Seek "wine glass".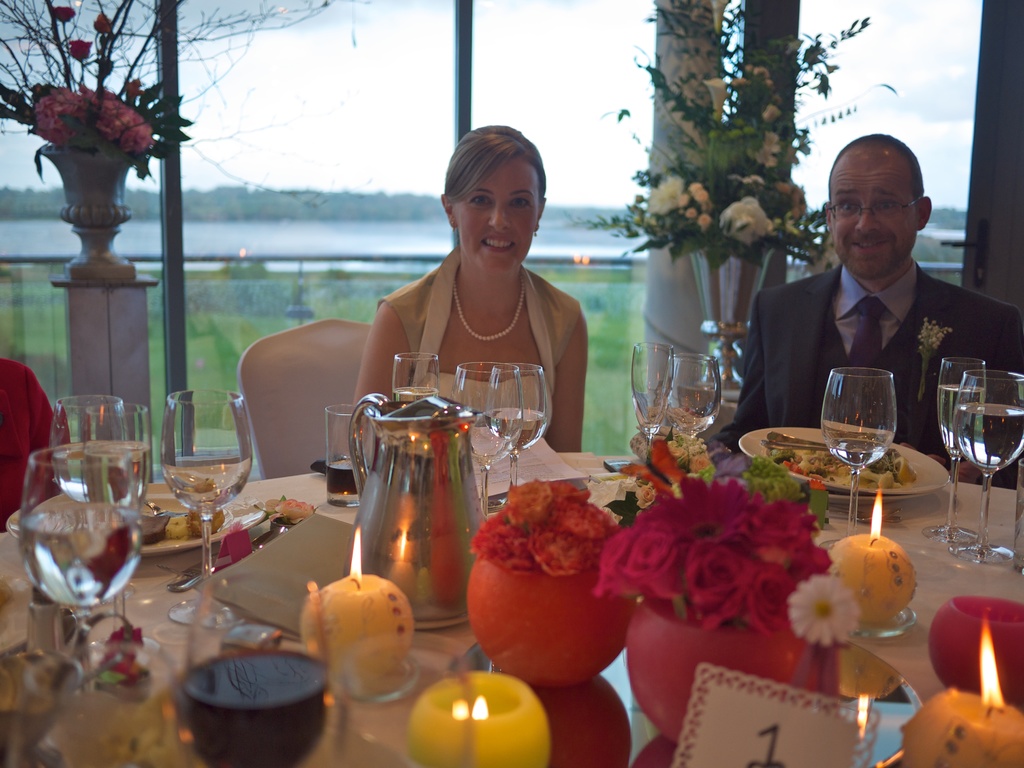
481, 362, 550, 507.
